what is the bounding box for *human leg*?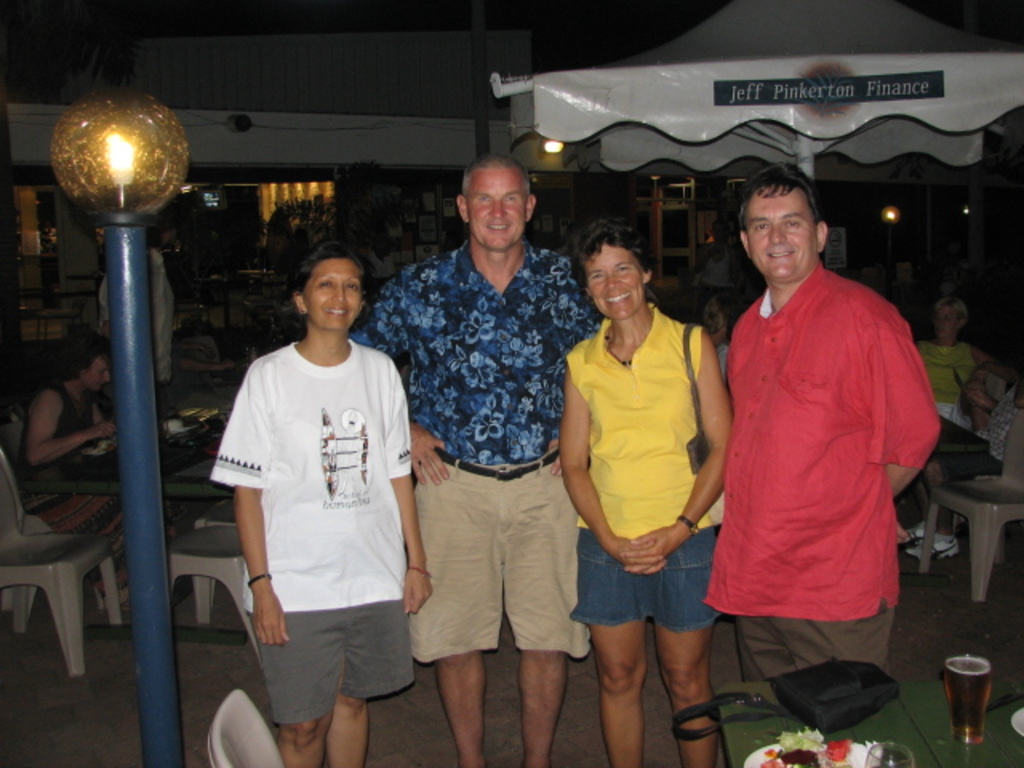
<region>658, 613, 718, 766</region>.
